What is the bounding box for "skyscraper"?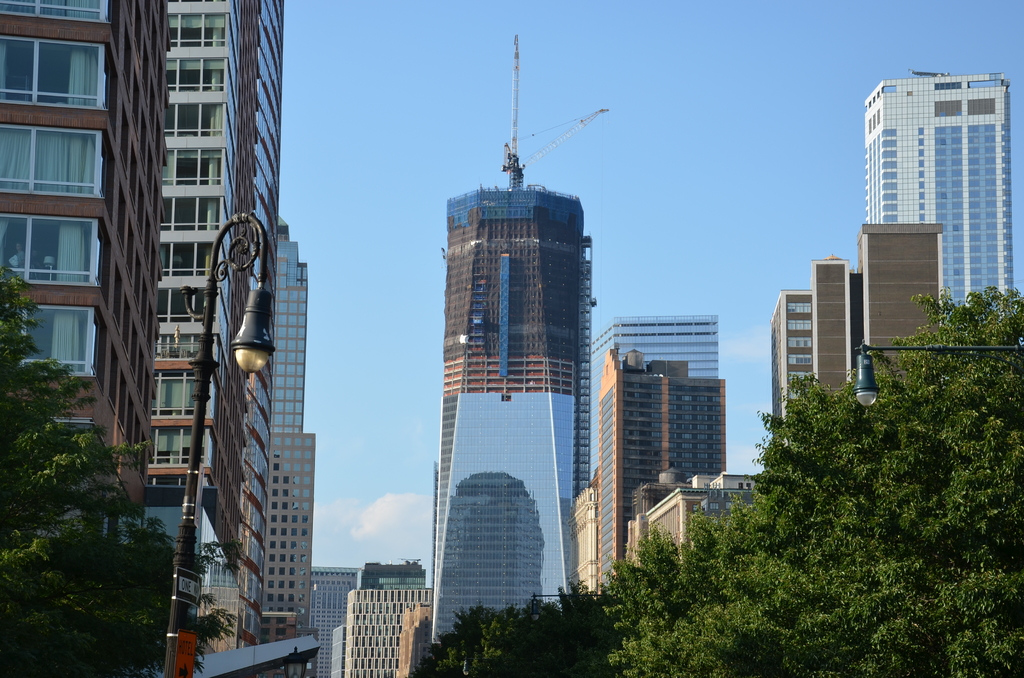
<box>341,585,435,677</box>.
